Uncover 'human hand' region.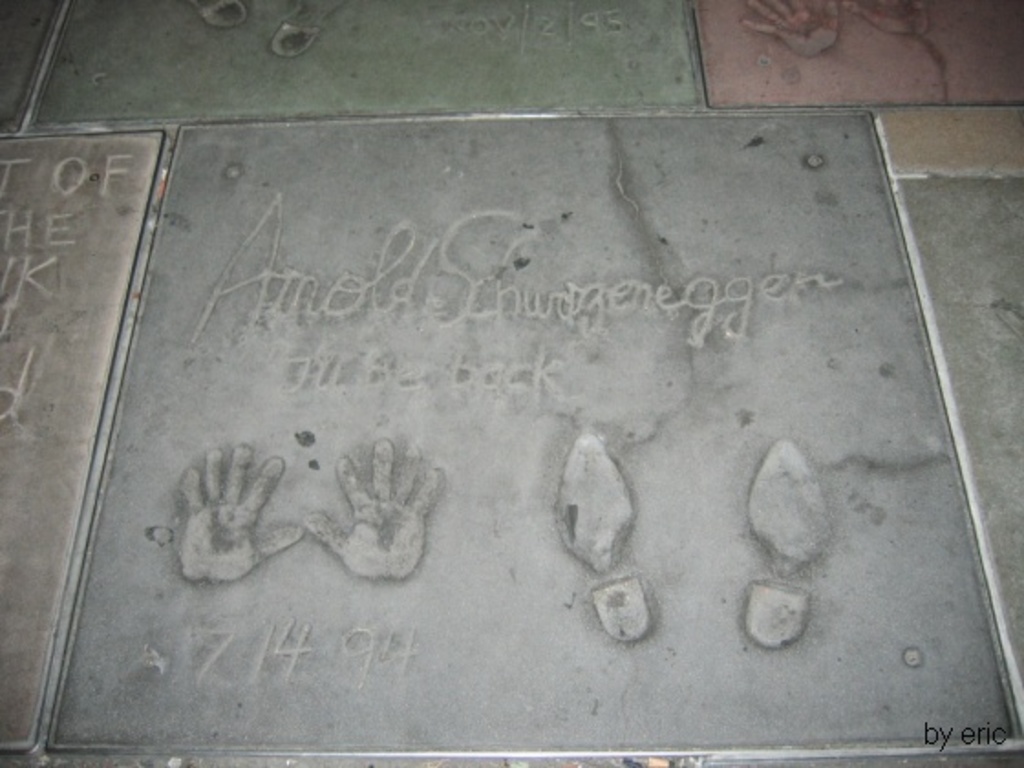
Uncovered: {"left": 739, "top": 0, "right": 839, "bottom": 62}.
